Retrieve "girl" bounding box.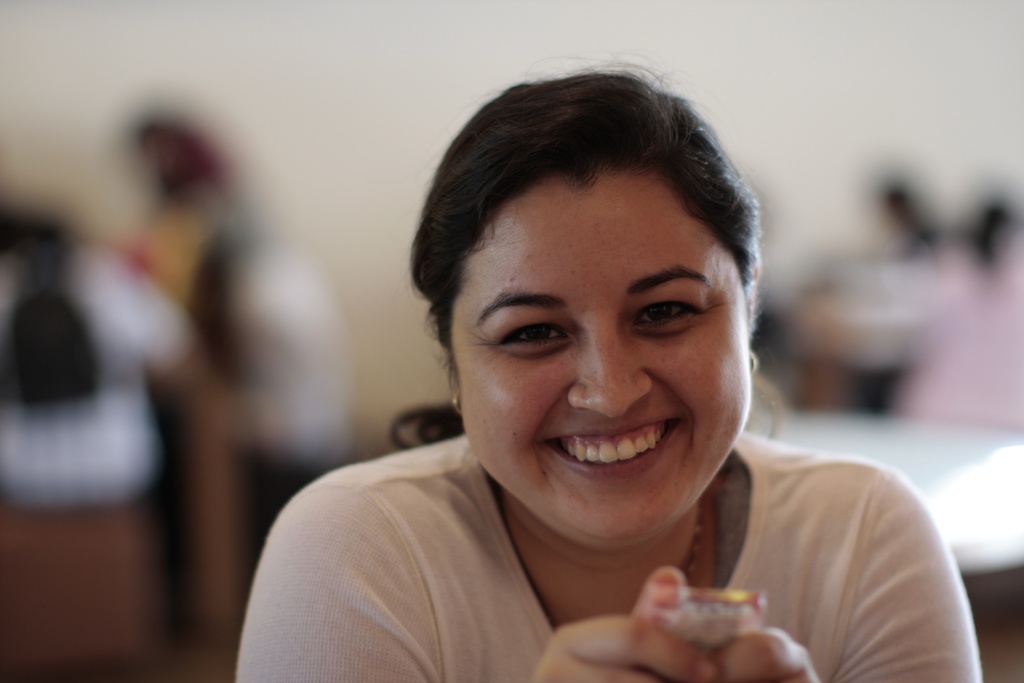
Bounding box: 229,70,988,682.
